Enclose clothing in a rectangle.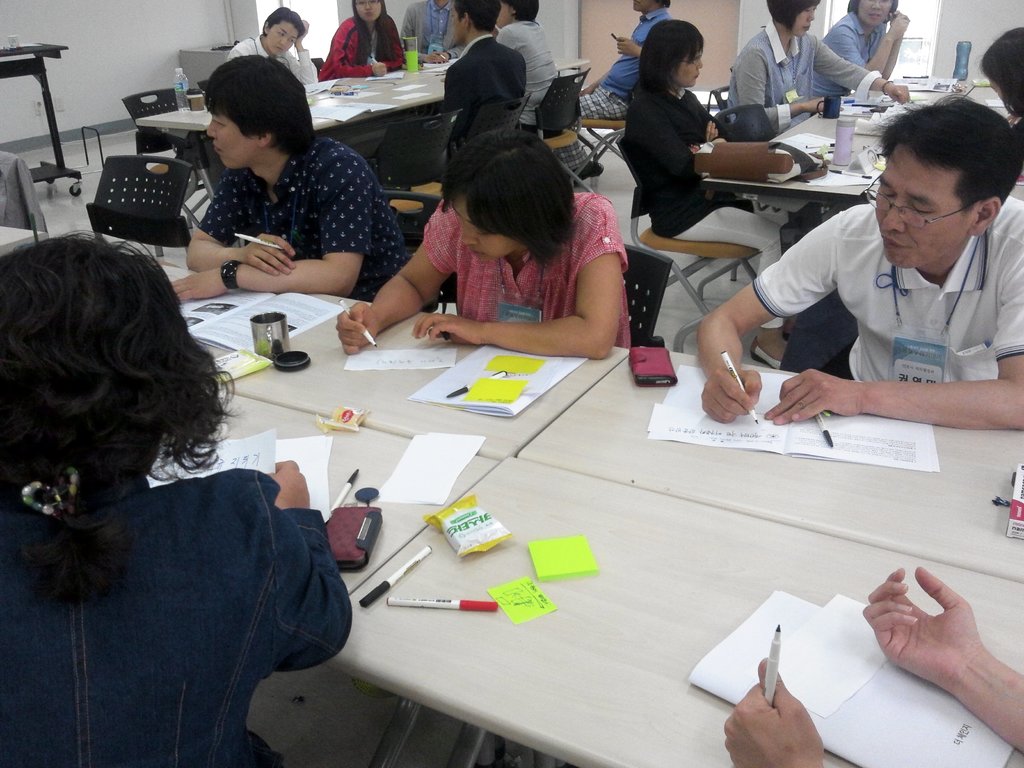
detection(817, 11, 884, 104).
